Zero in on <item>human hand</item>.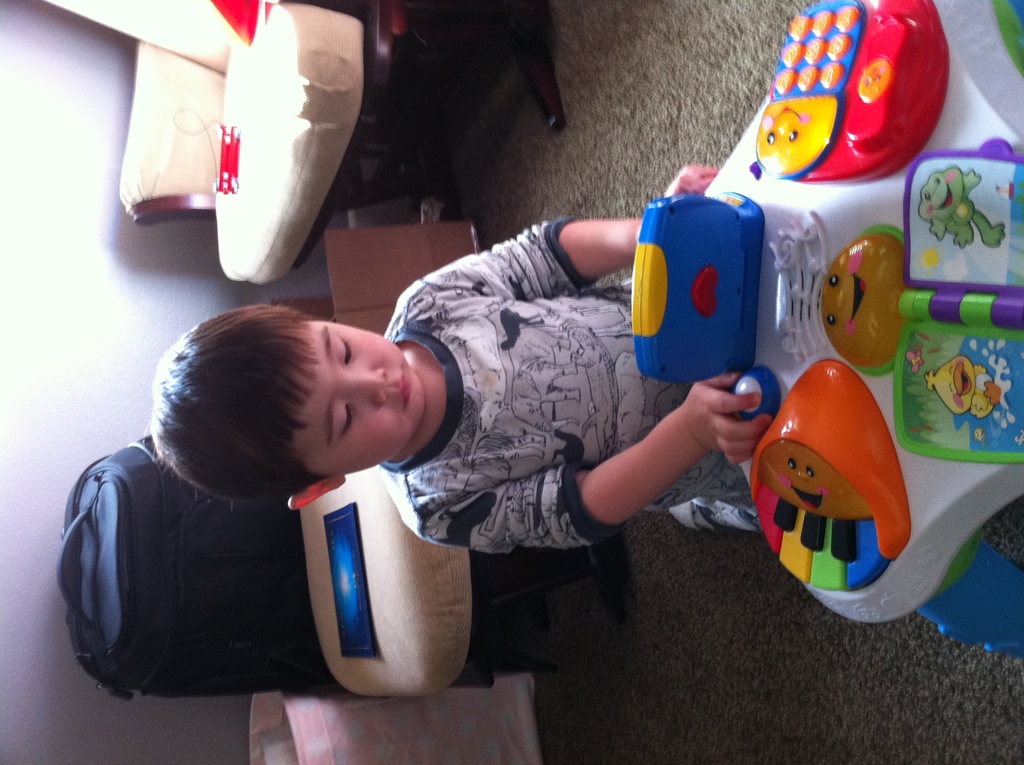
Zeroed in: x1=657, y1=159, x2=719, y2=200.
